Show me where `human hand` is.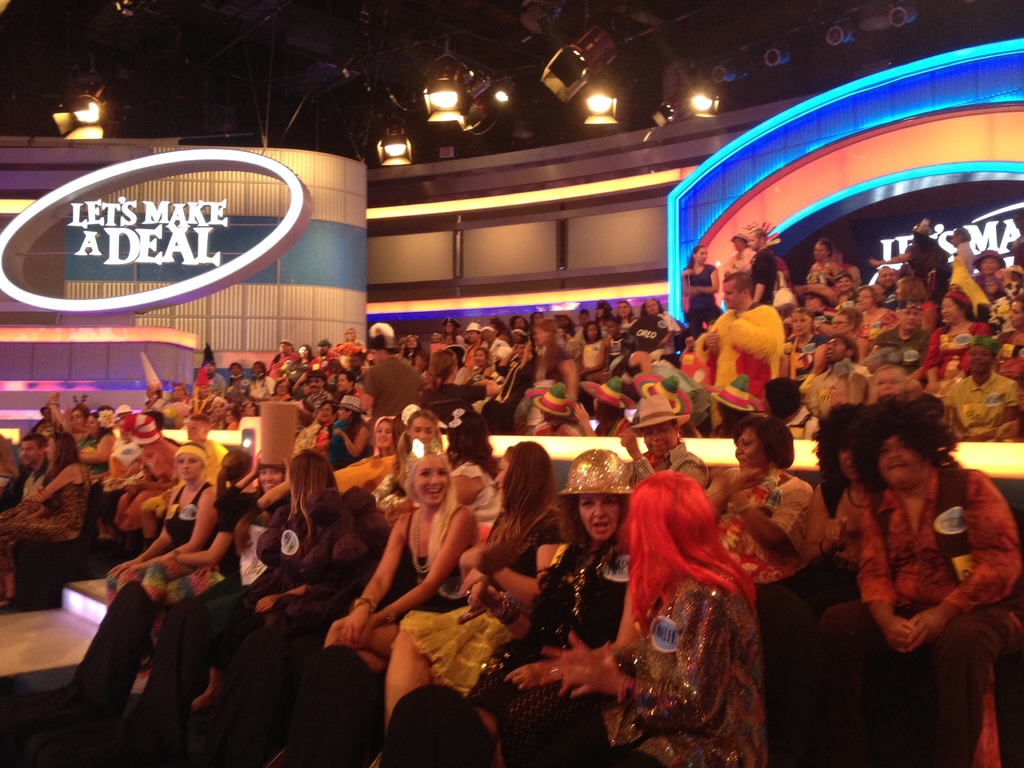
`human hand` is at 343, 611, 379, 644.
